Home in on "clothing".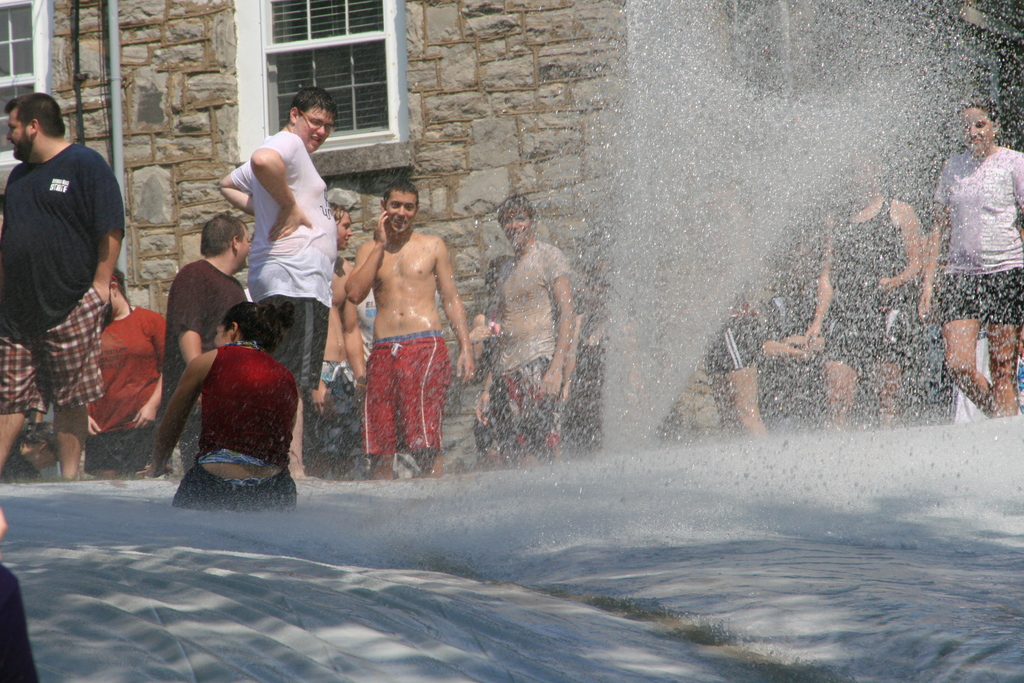
Homed in at select_region(237, 129, 331, 441).
